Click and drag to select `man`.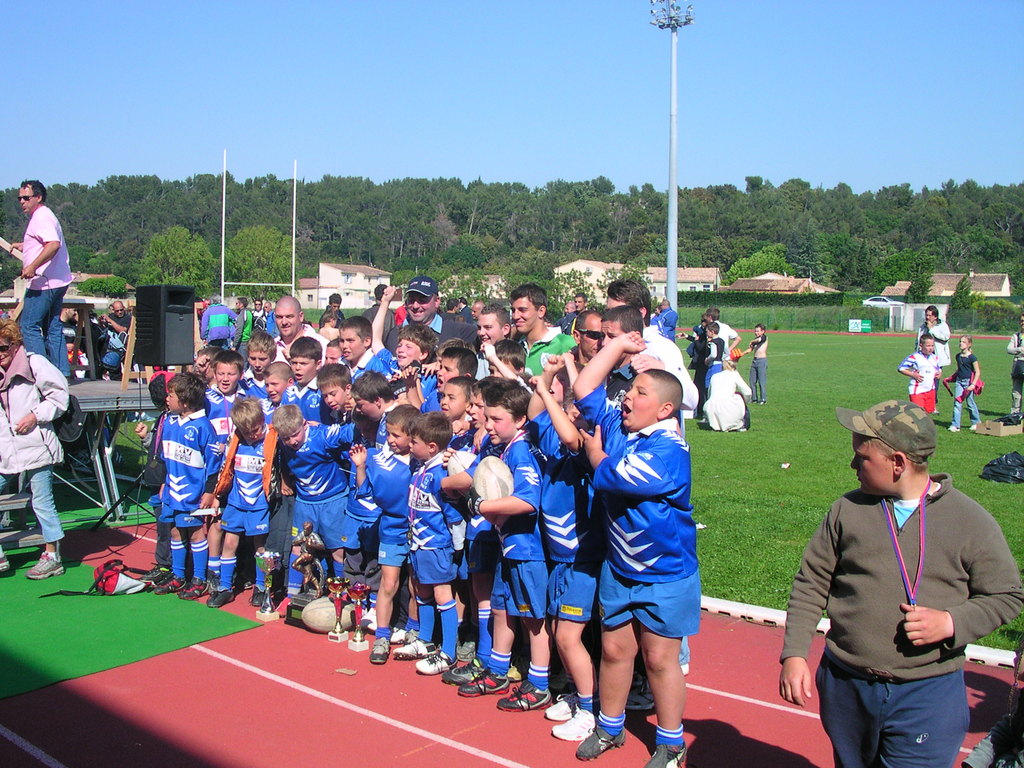
Selection: l=601, t=281, r=691, b=440.
